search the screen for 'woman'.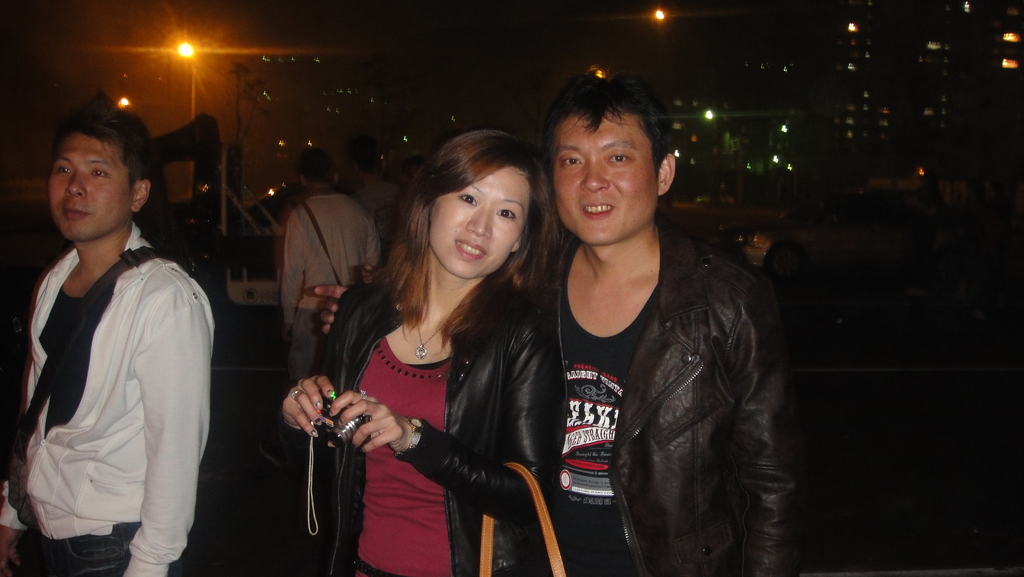
Found at x1=296 y1=135 x2=577 y2=576.
